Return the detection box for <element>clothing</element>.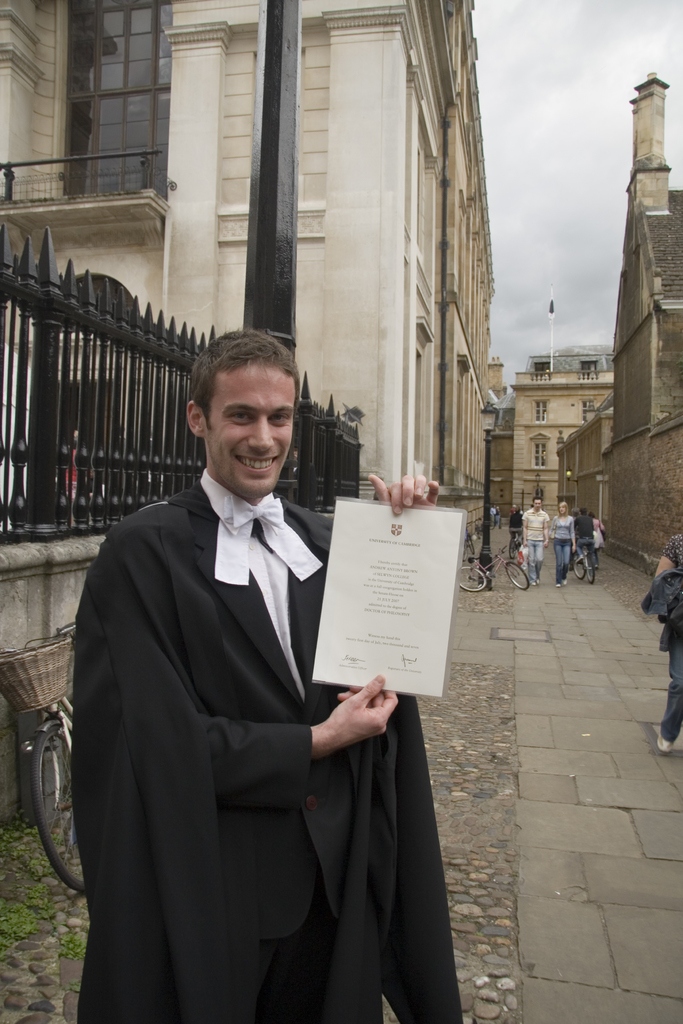
region(591, 510, 605, 545).
